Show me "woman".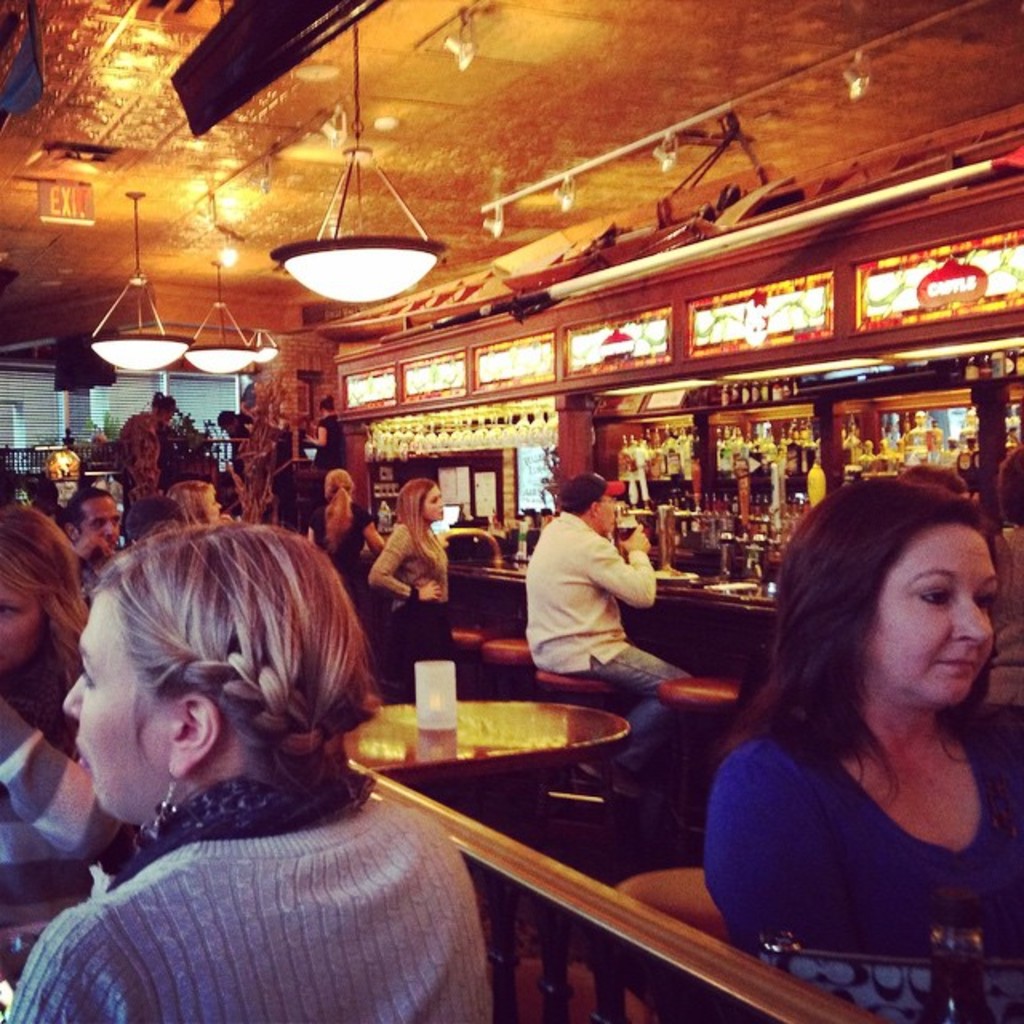
"woman" is here: region(304, 466, 392, 606).
